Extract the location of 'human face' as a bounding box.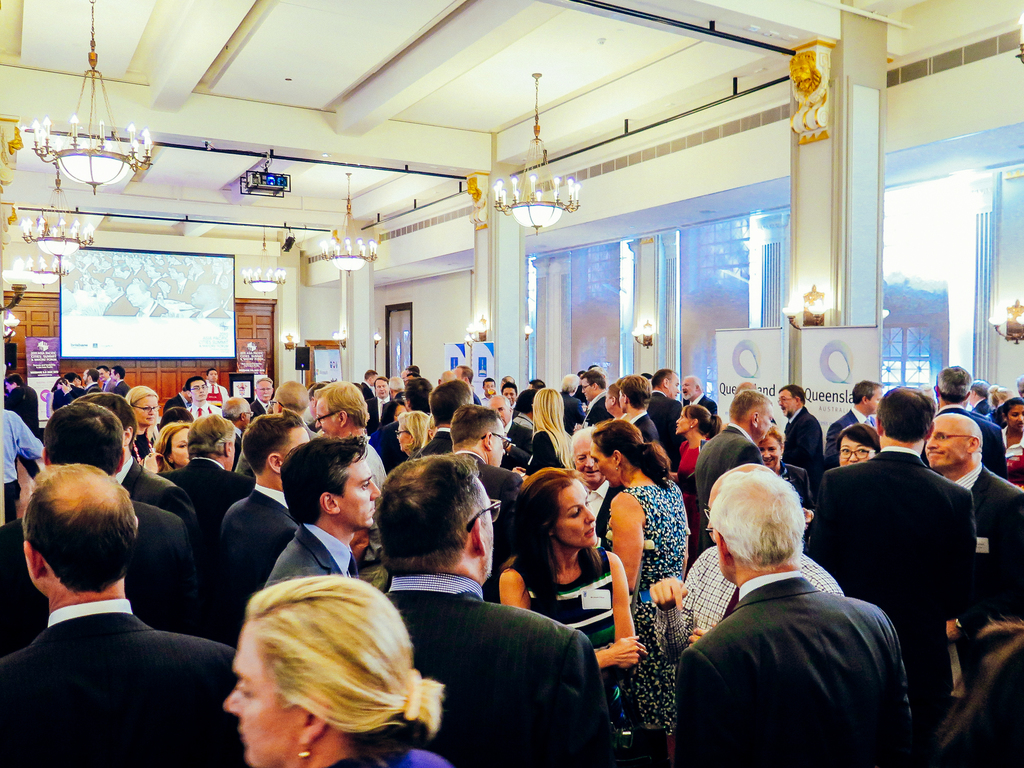
crop(172, 428, 191, 464).
